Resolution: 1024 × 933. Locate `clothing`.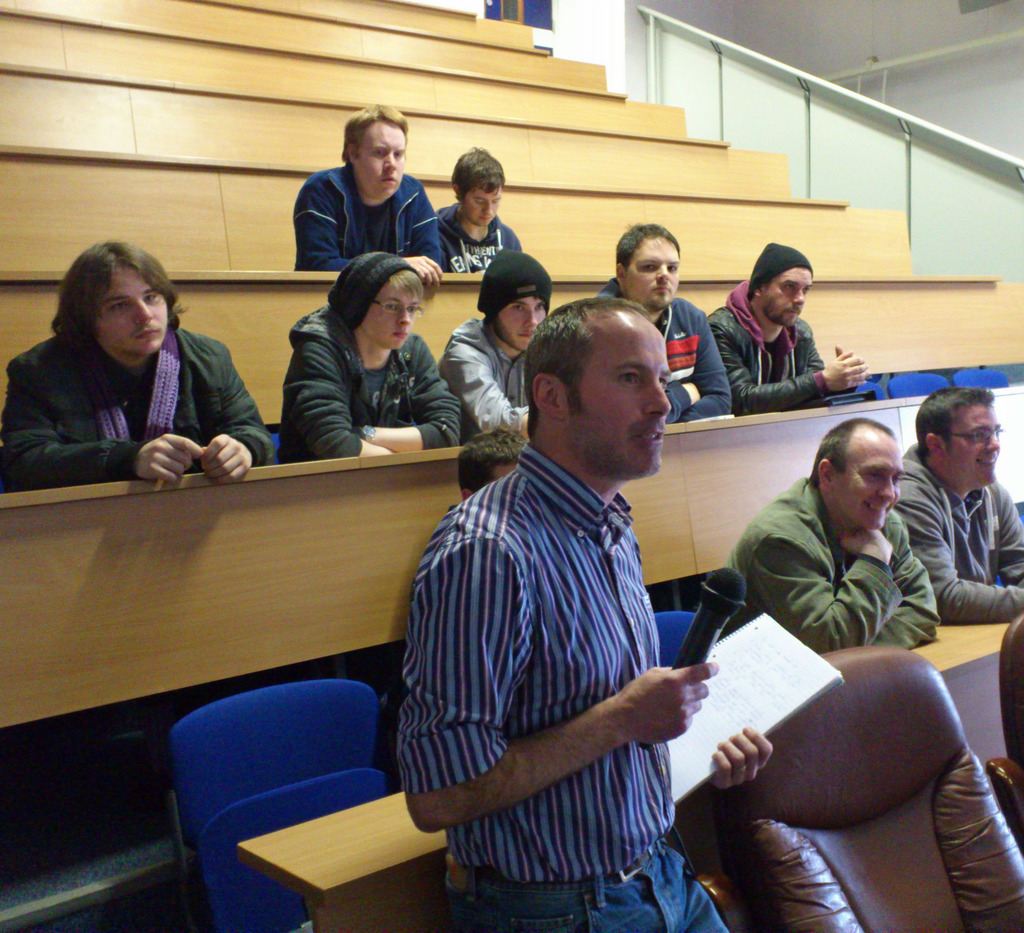
bbox(434, 312, 531, 451).
